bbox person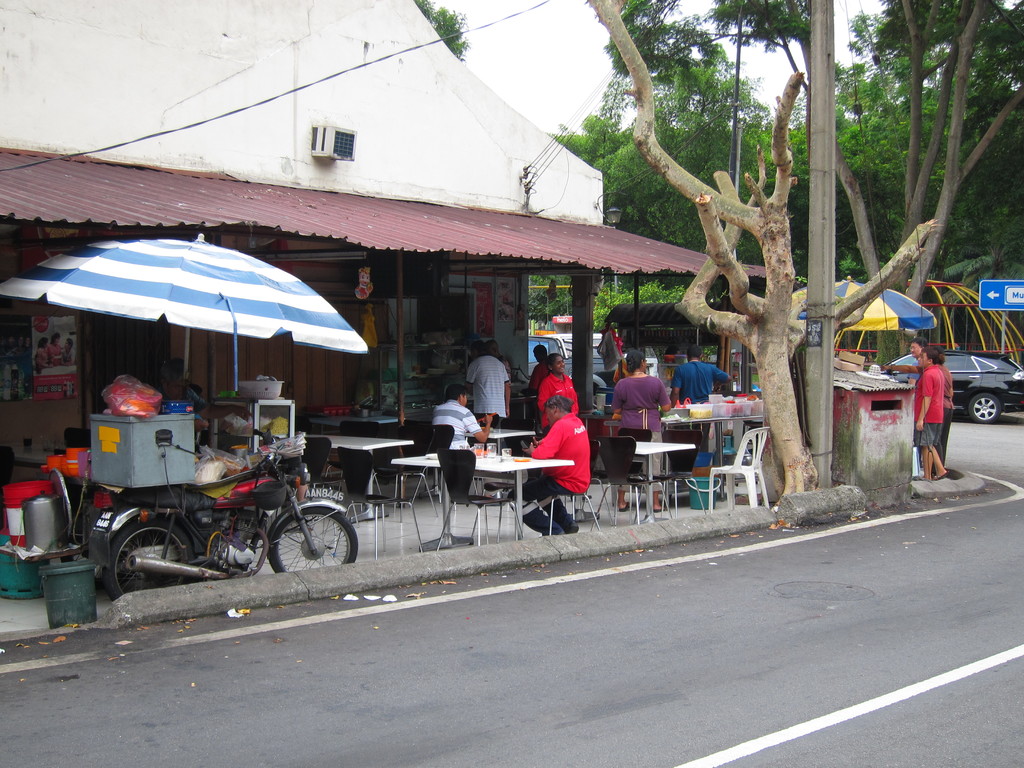
<bbox>535, 353, 580, 437</bbox>
